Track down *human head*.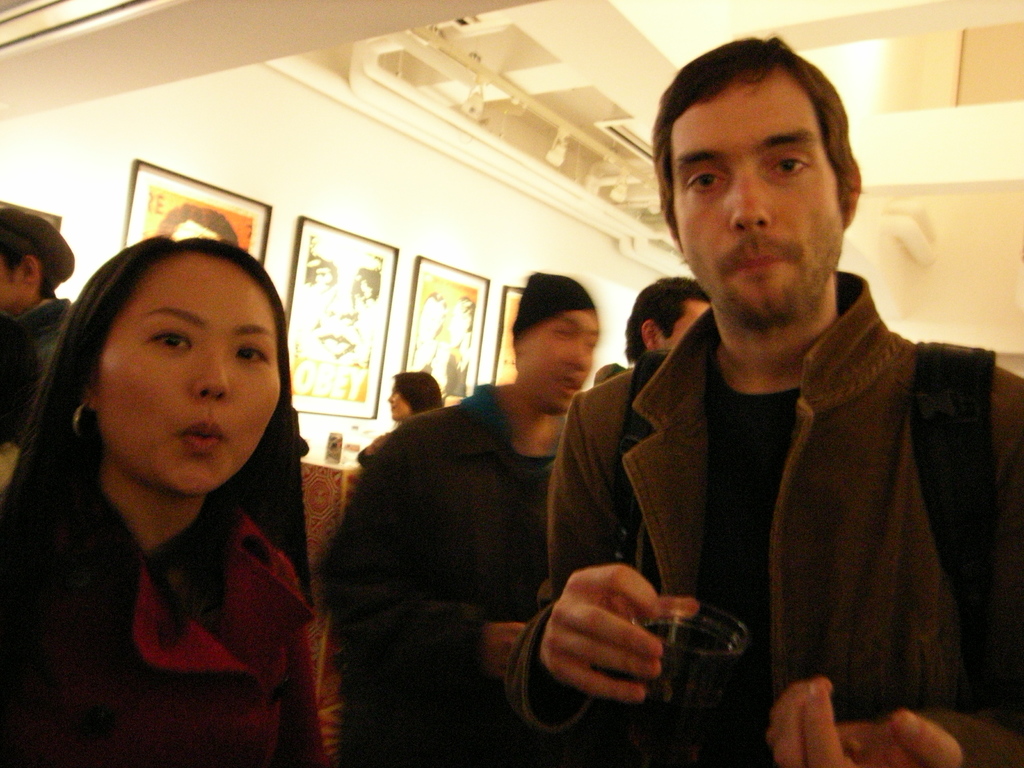
Tracked to rect(628, 268, 721, 358).
